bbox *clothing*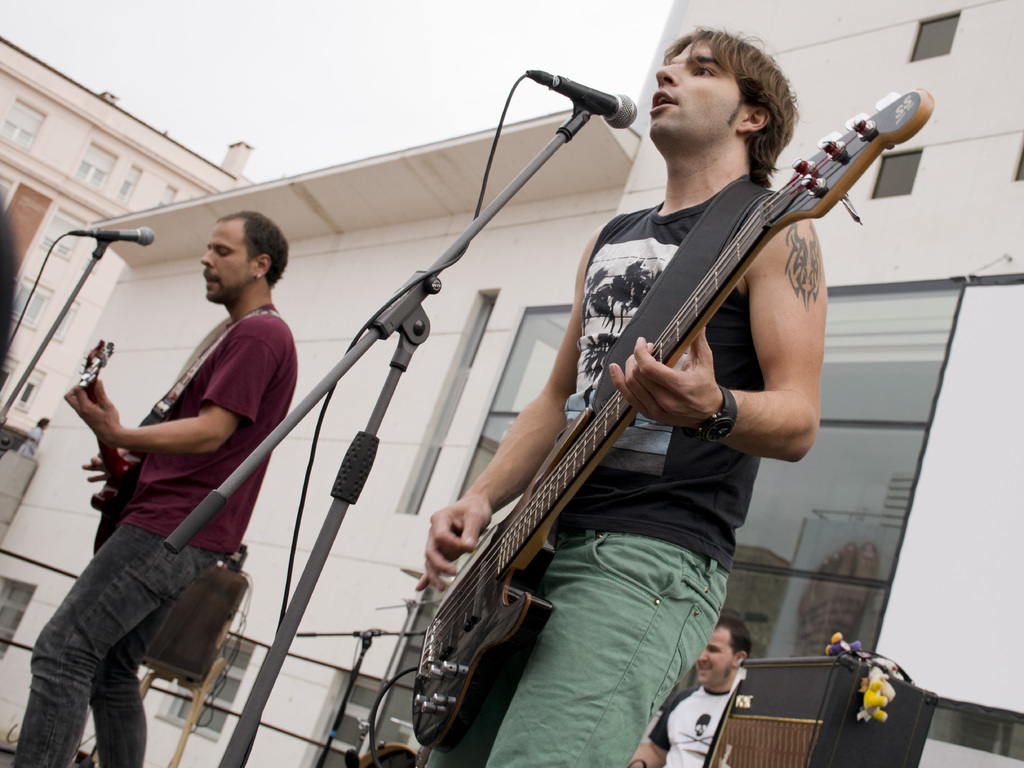
rect(70, 279, 276, 672)
